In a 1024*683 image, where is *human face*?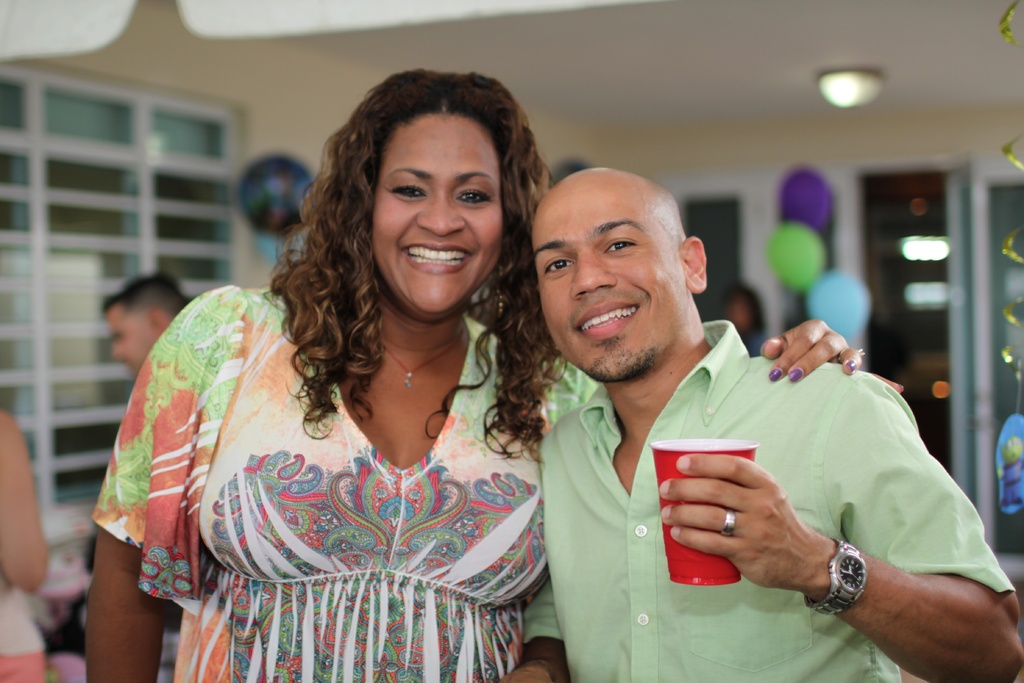
Rect(114, 298, 159, 373).
